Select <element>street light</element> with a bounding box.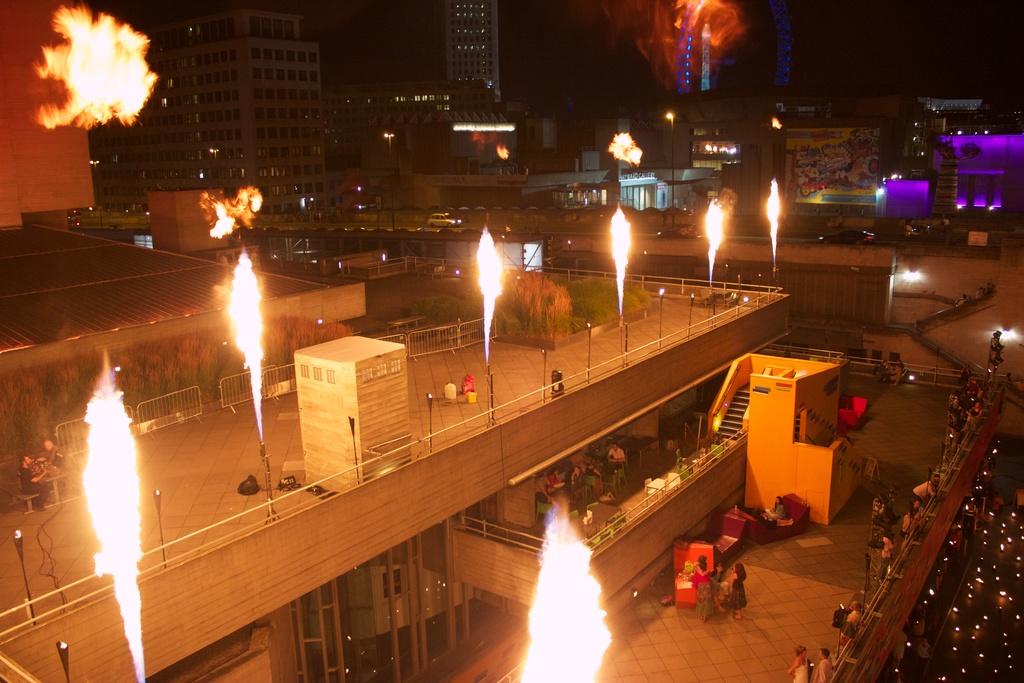
rect(666, 111, 675, 233).
